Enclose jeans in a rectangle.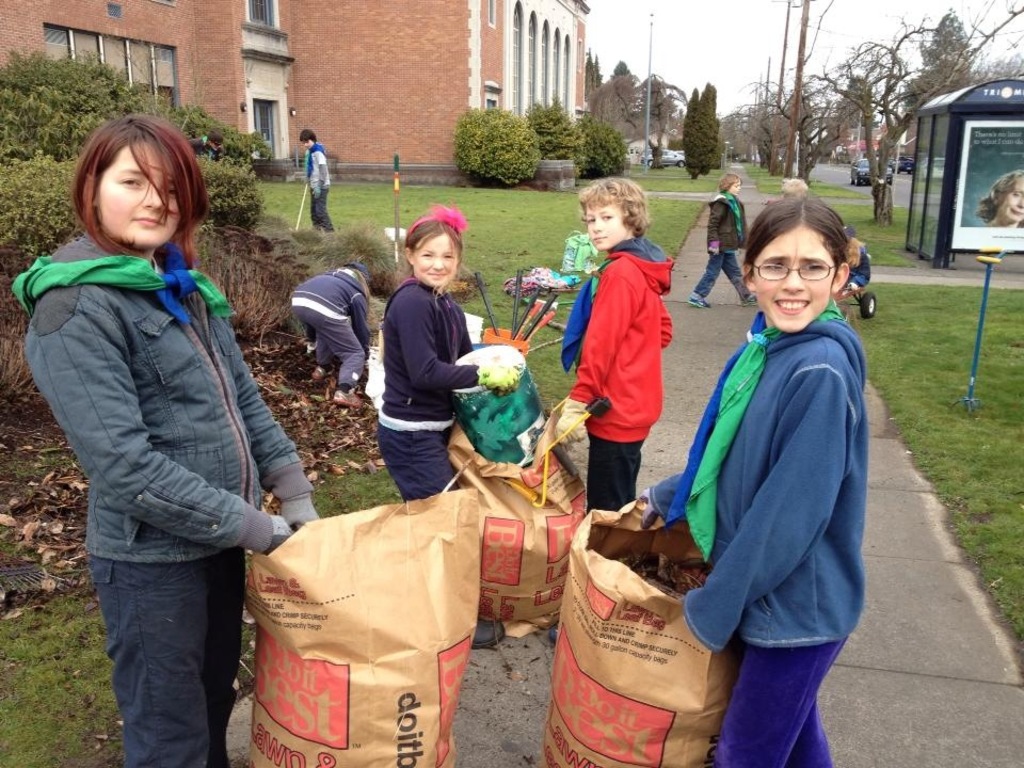
left=377, top=427, right=467, bottom=499.
